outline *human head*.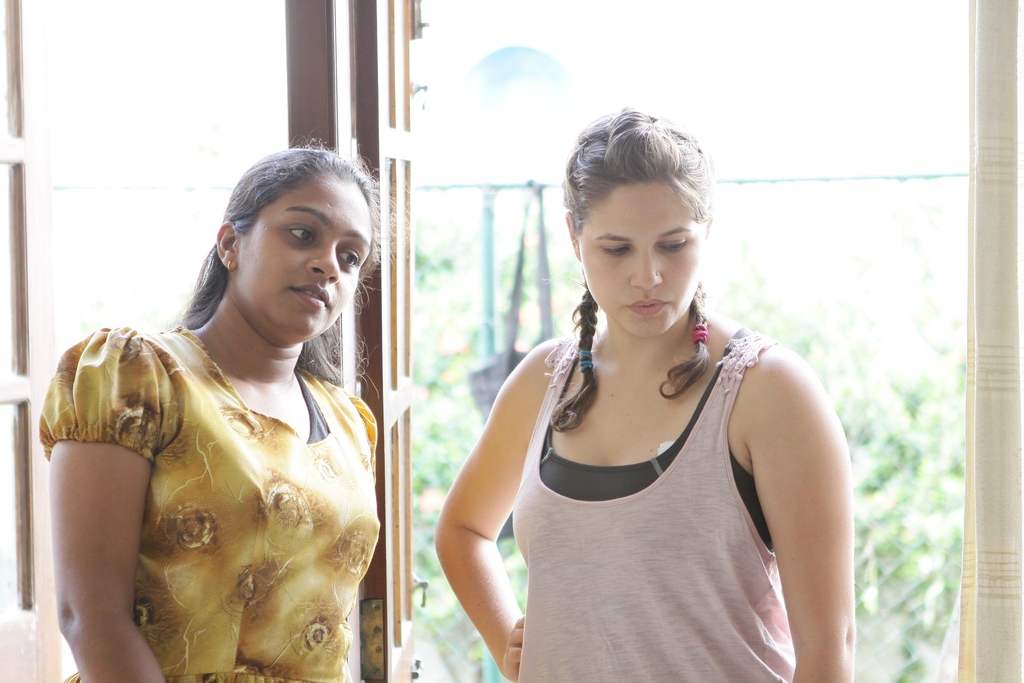
Outline: 212,147,375,336.
